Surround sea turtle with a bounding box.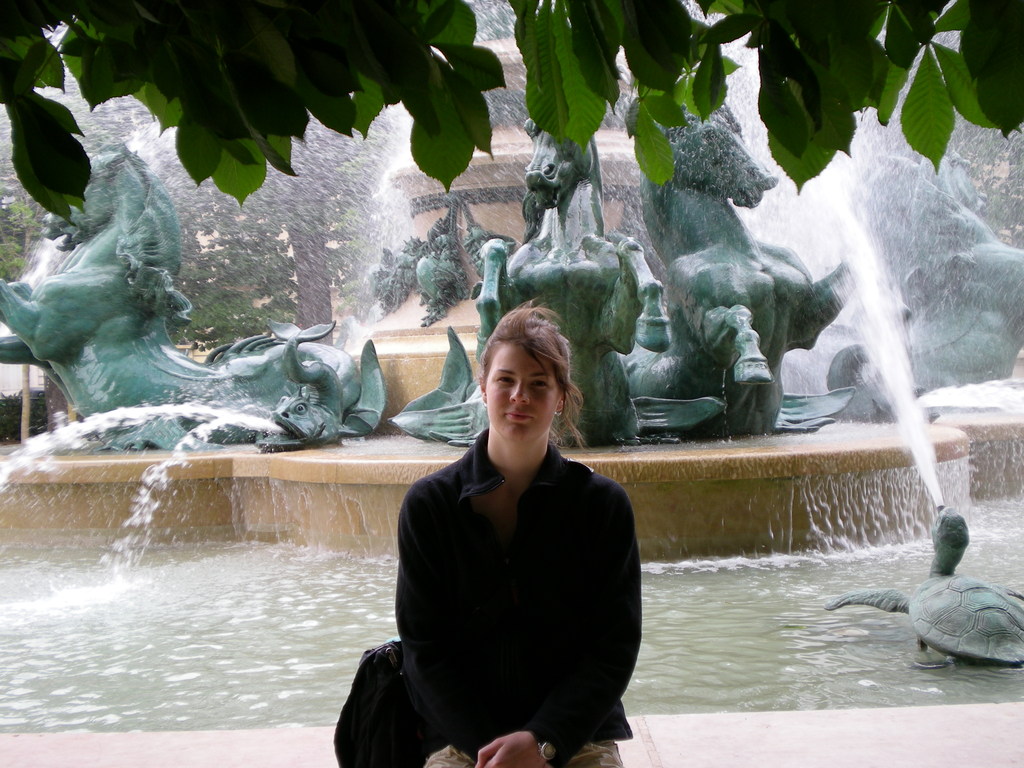
[left=822, top=500, right=1023, bottom=669].
